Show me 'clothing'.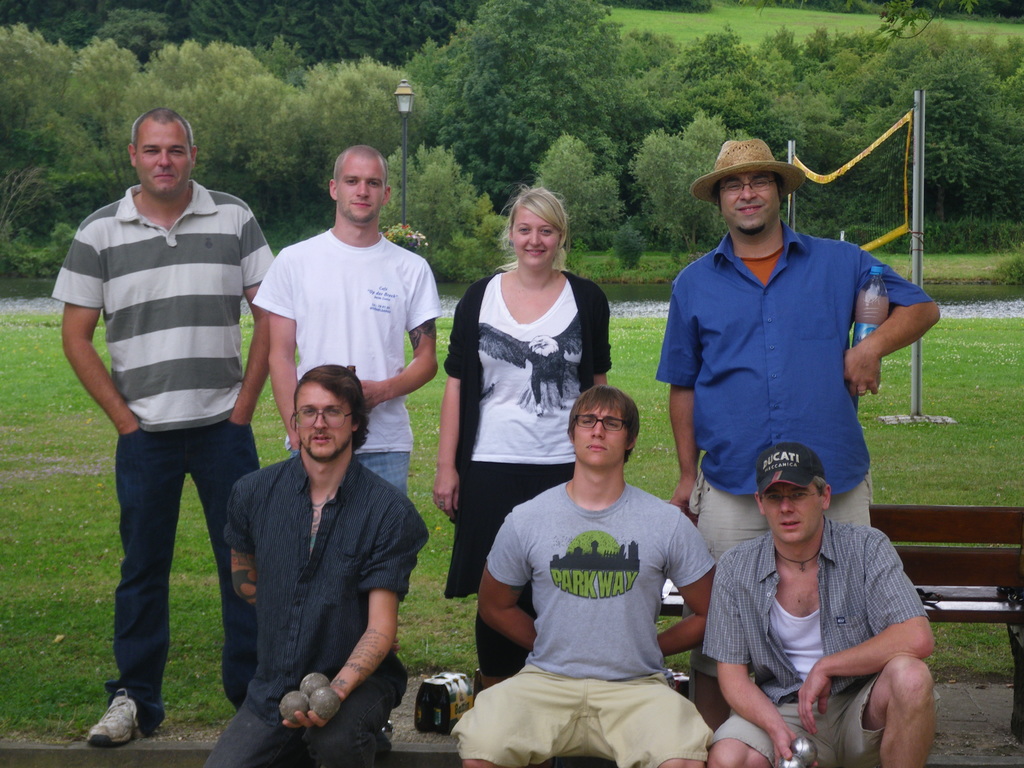
'clothing' is here: (left=252, top=230, right=443, bottom=495).
